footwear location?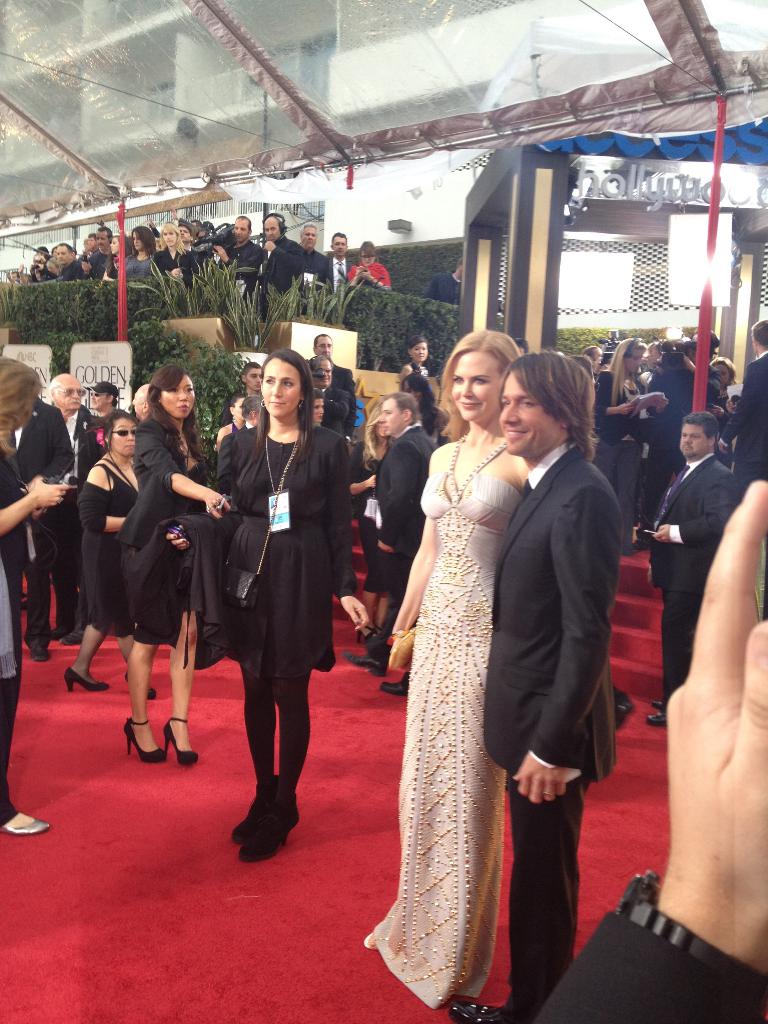
bbox=(136, 684, 158, 701)
